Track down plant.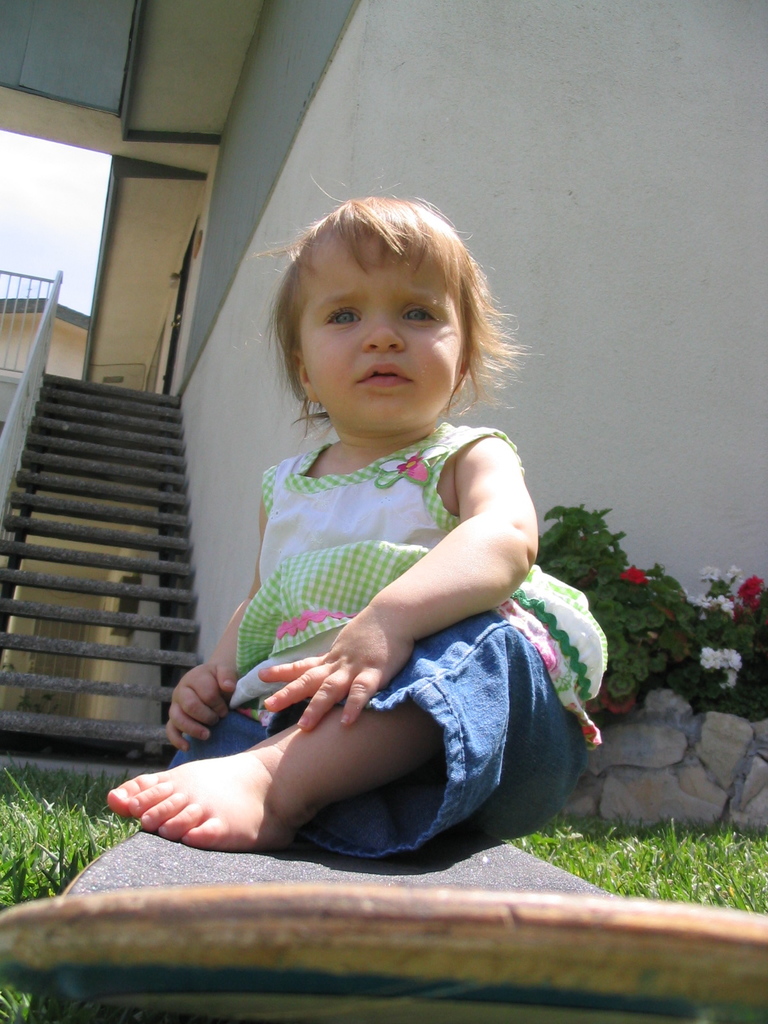
Tracked to rect(497, 777, 767, 917).
